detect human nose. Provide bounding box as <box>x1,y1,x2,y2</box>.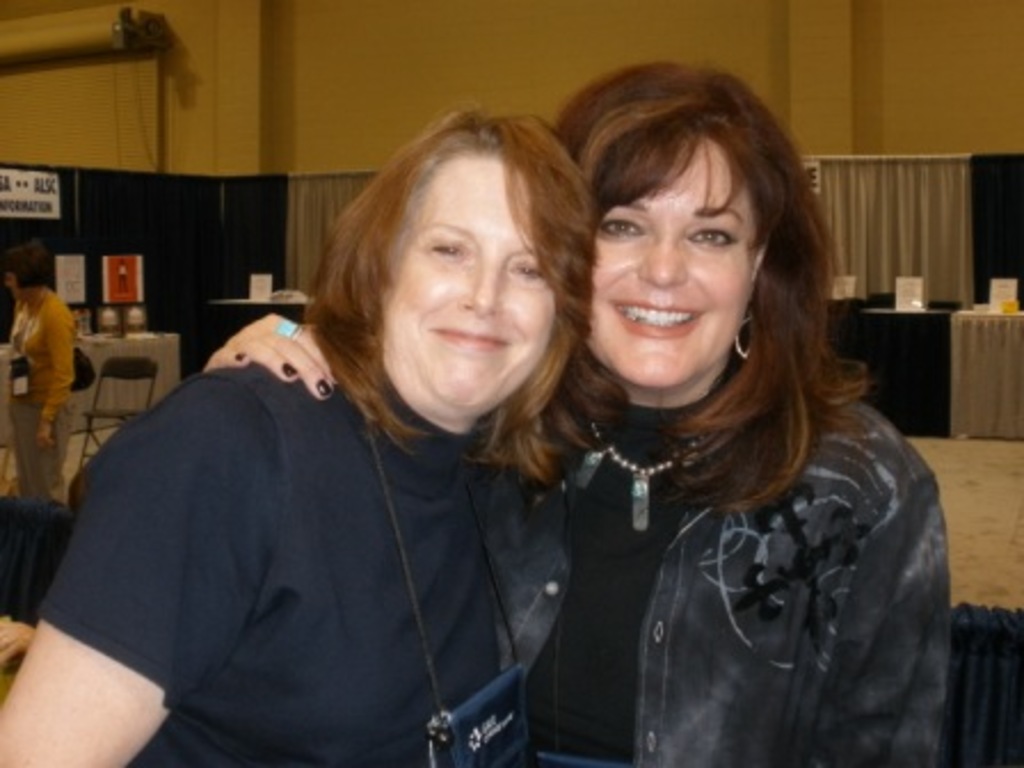
<box>635,233,686,286</box>.
